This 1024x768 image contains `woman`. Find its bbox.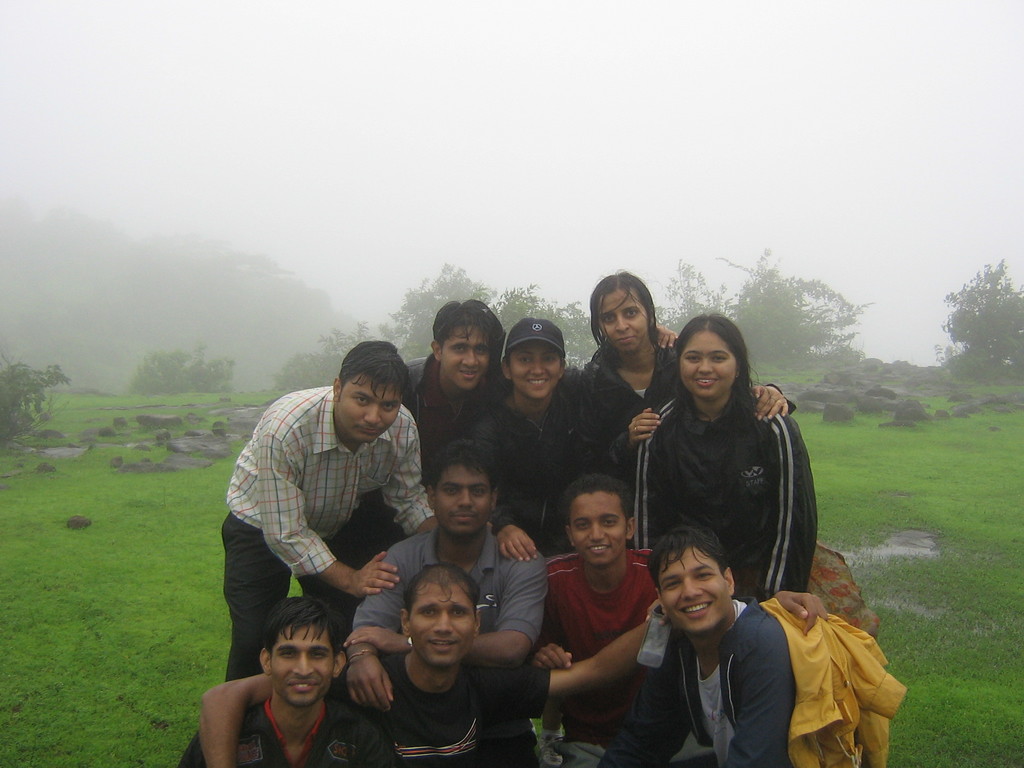
[x1=460, y1=310, x2=701, y2=561].
